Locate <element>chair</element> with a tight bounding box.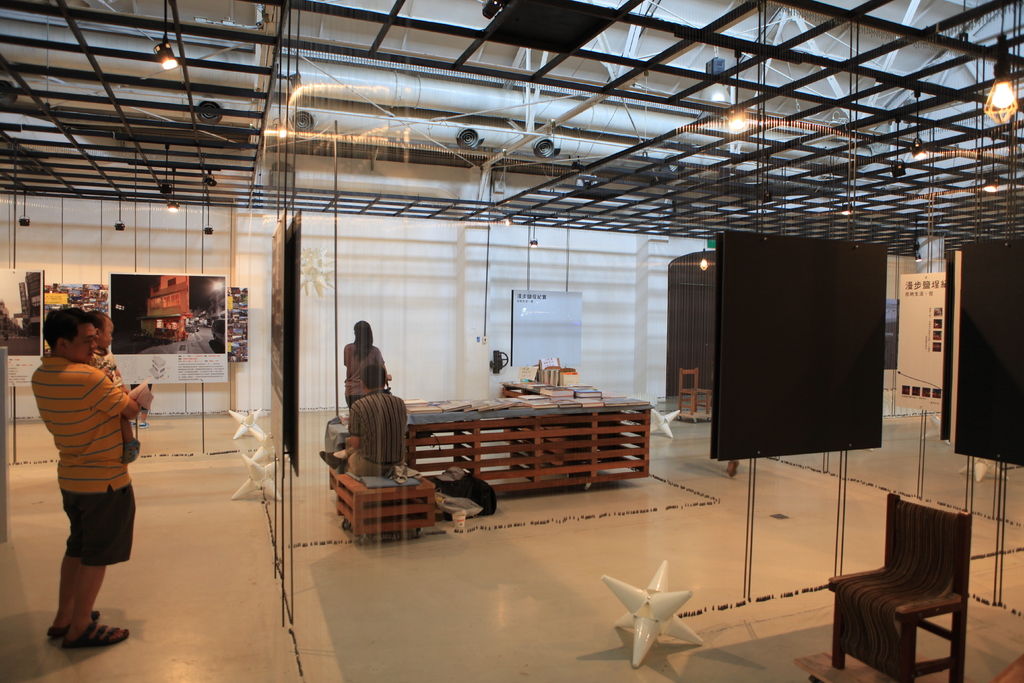
x1=676, y1=367, x2=714, y2=415.
